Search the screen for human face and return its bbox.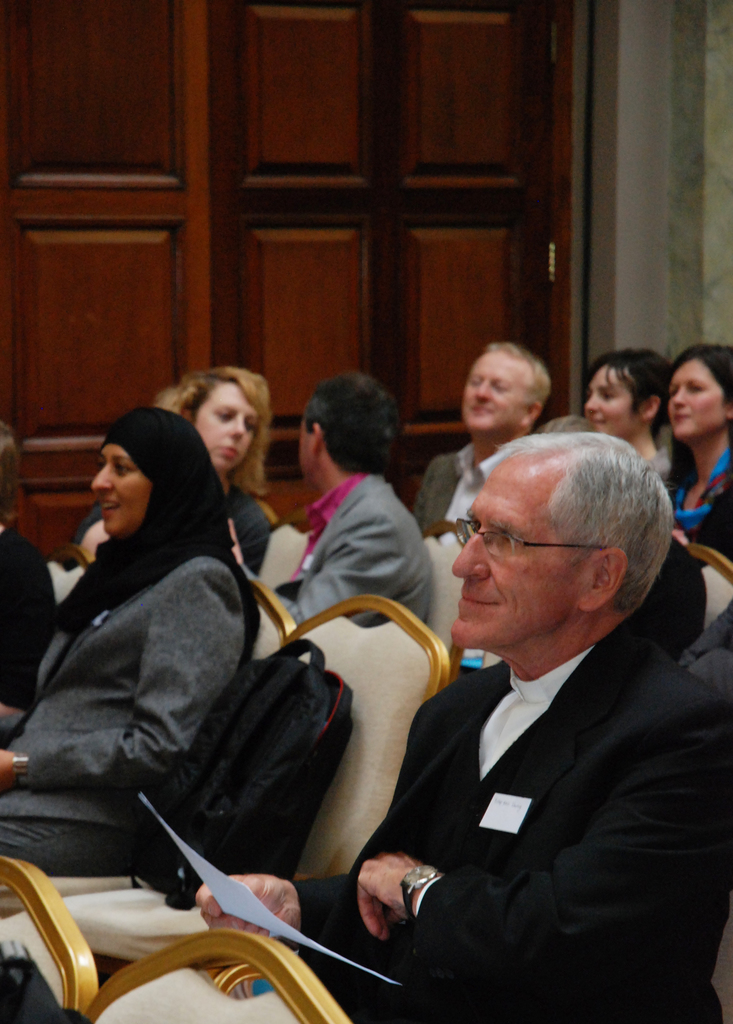
Found: select_region(451, 460, 588, 653).
